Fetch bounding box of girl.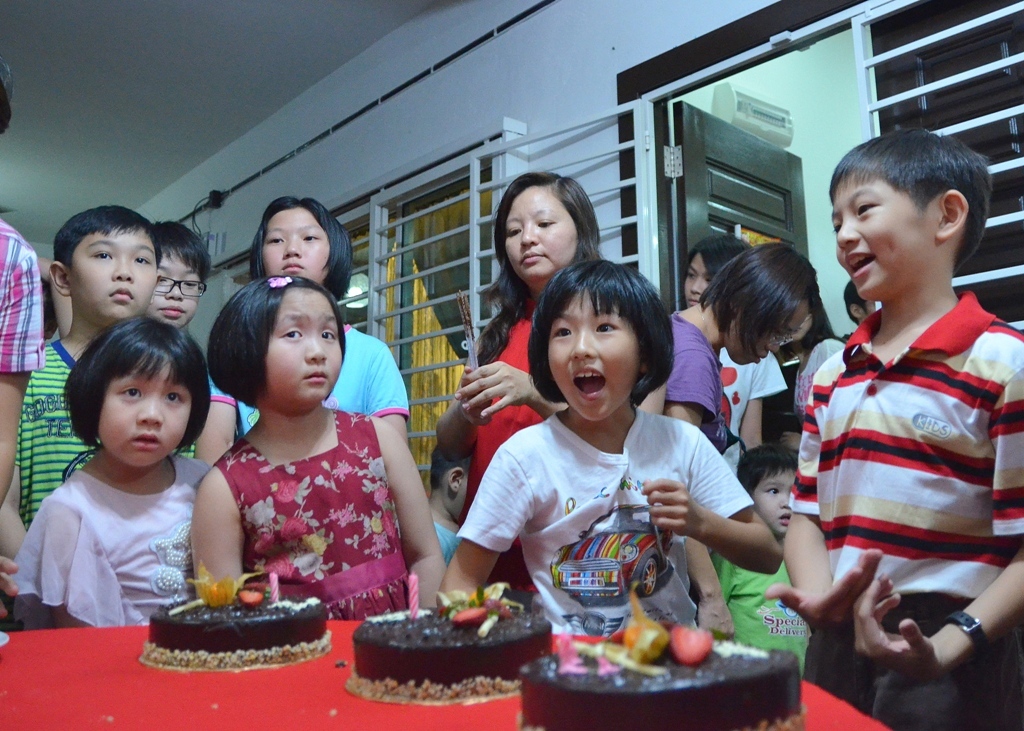
Bbox: x1=9 y1=306 x2=218 y2=624.
